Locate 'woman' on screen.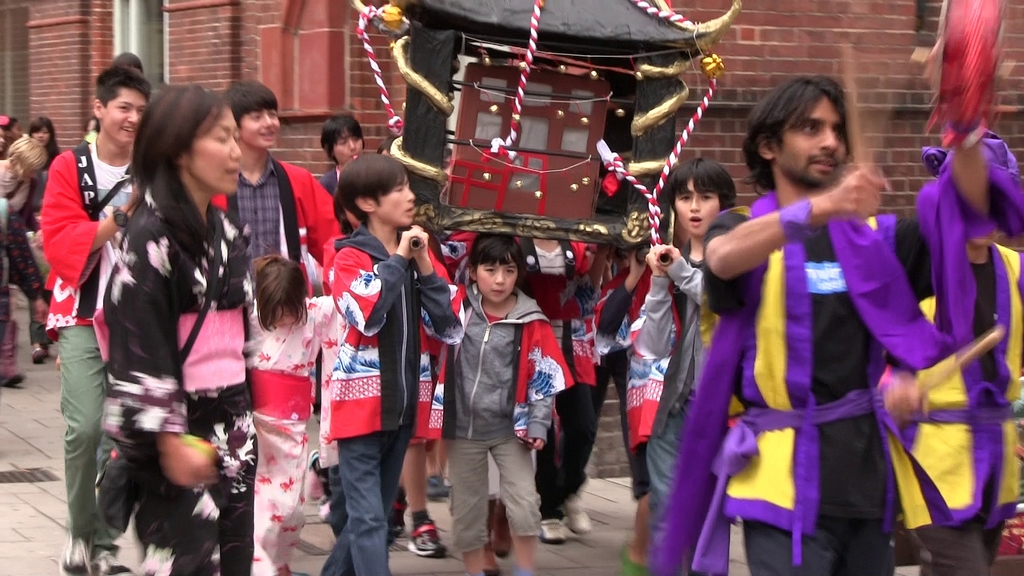
On screen at 71, 74, 251, 520.
